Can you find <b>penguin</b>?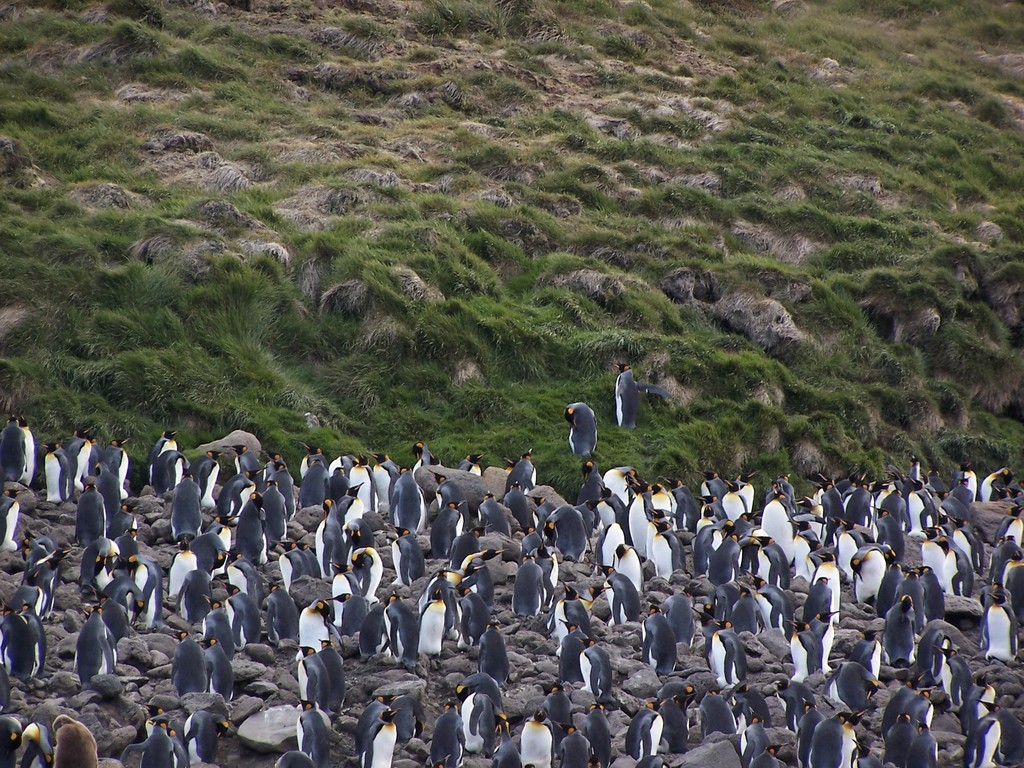
Yes, bounding box: [576, 645, 603, 692].
